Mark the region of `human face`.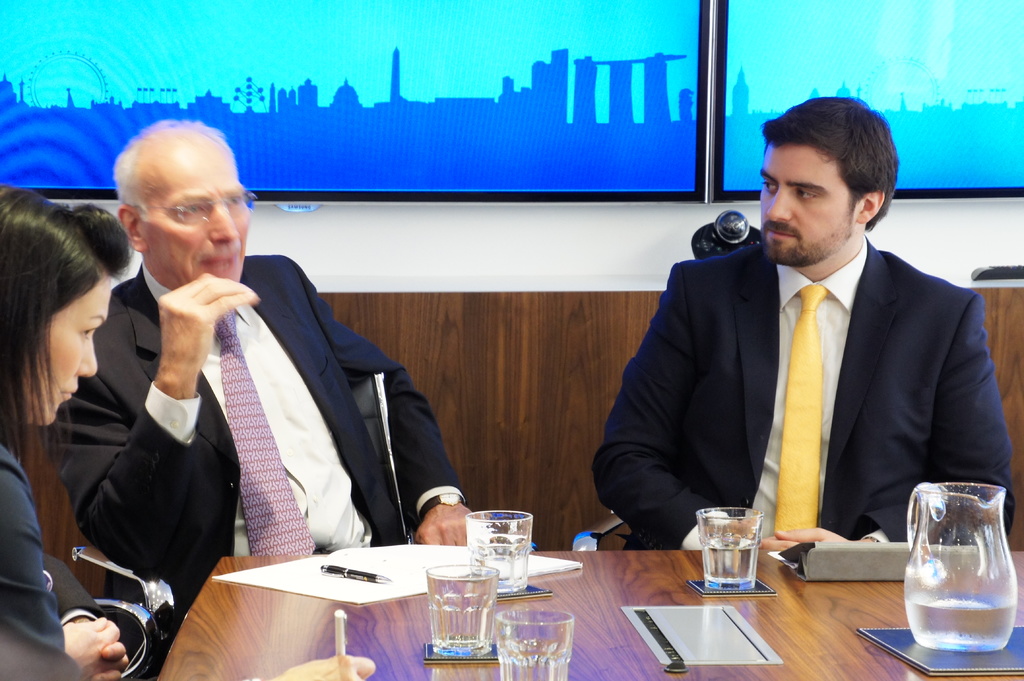
Region: crop(145, 141, 250, 287).
